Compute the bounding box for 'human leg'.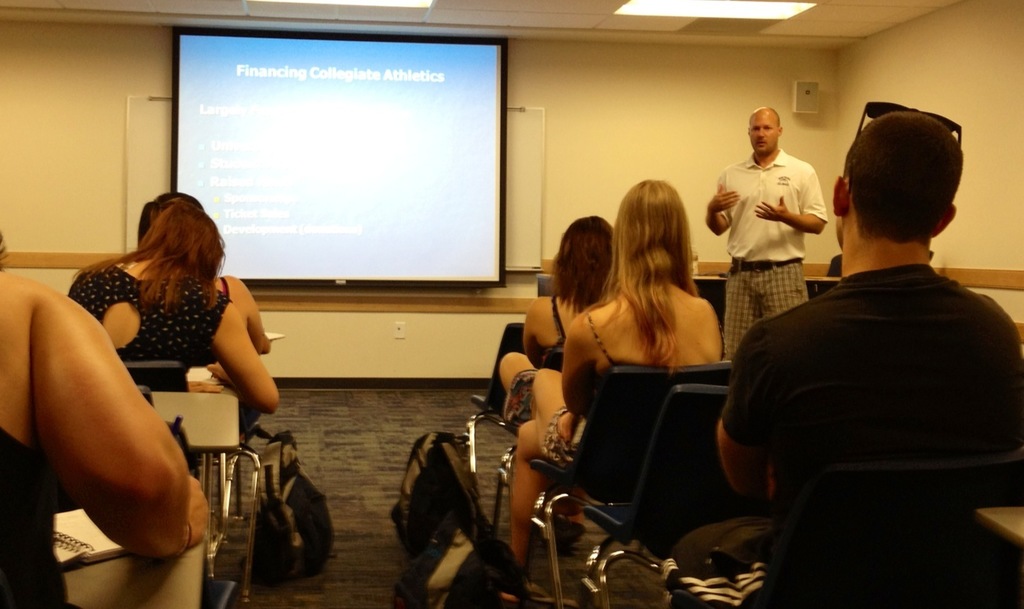
bbox=(532, 368, 578, 545).
